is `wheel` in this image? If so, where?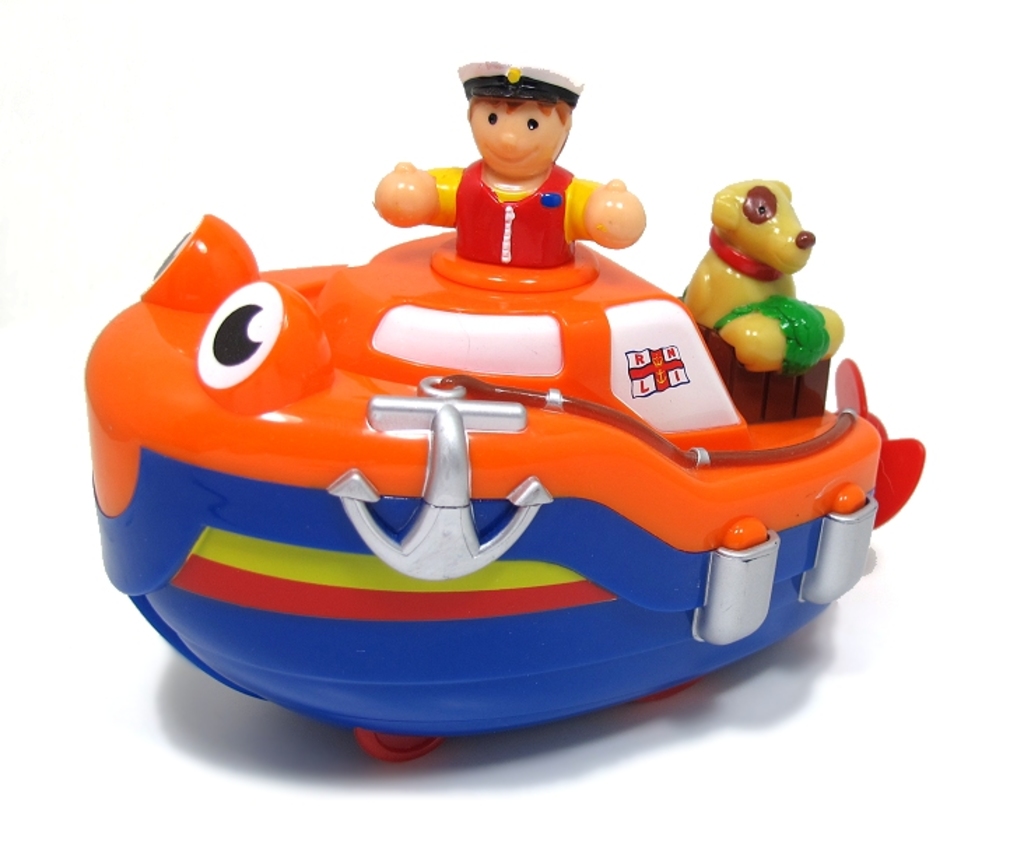
Yes, at (353, 729, 431, 766).
